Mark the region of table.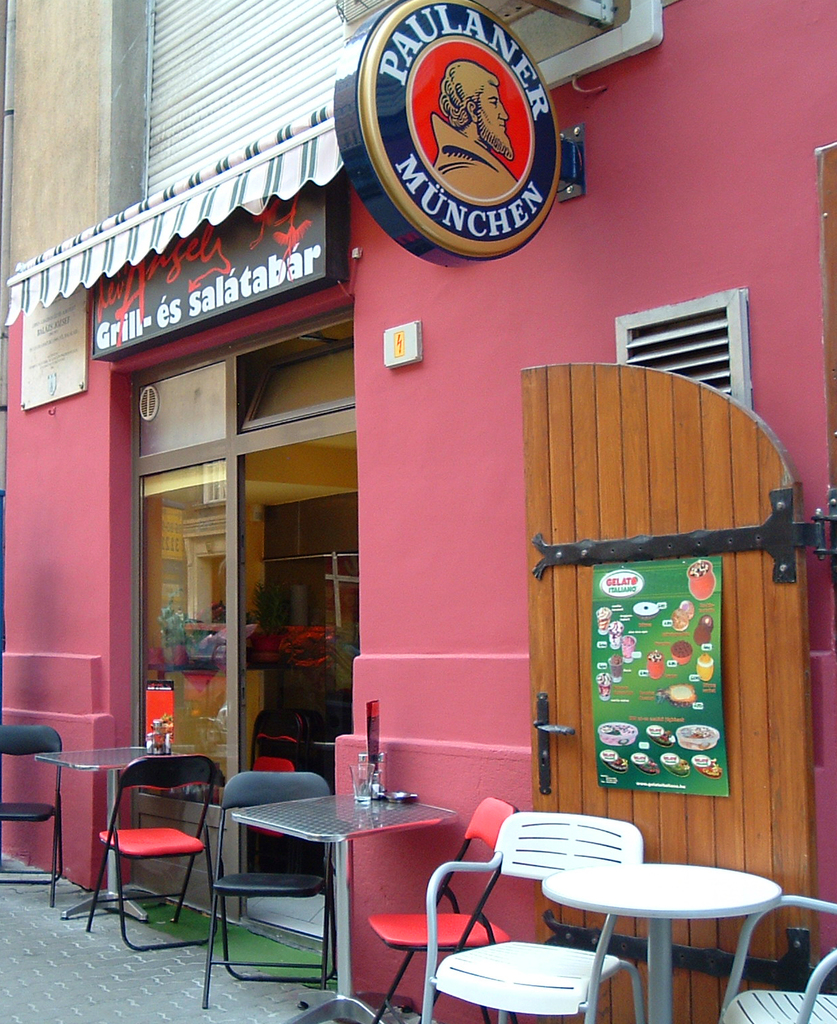
Region: 199, 781, 472, 970.
